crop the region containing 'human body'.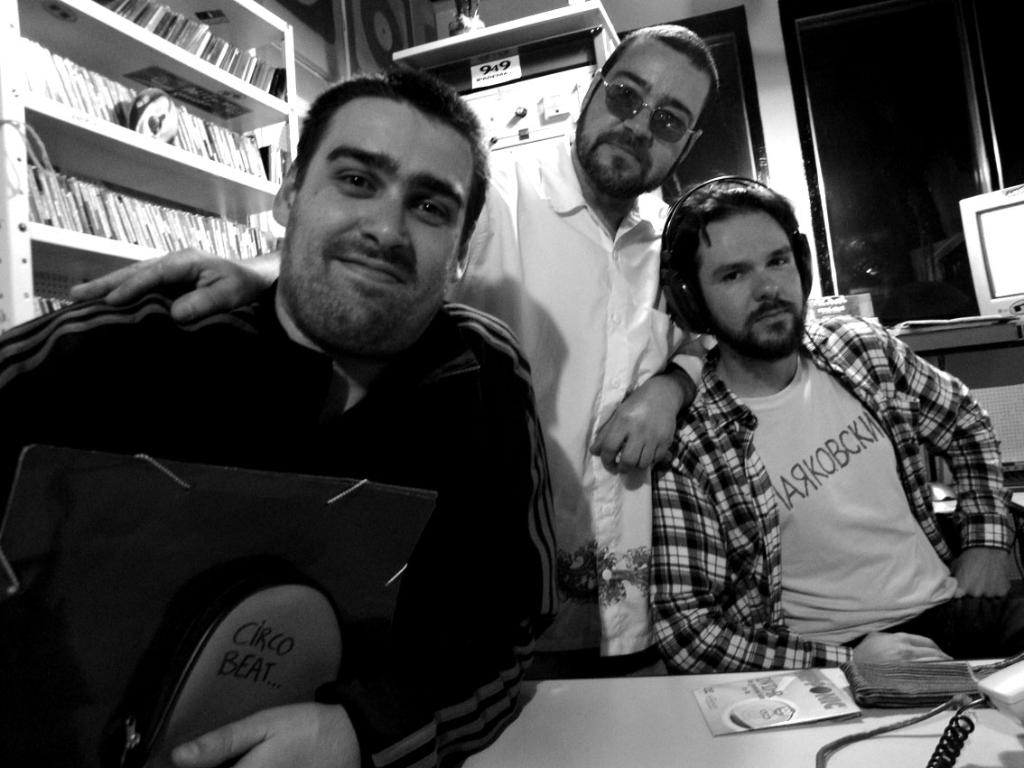
Crop region: select_region(599, 172, 978, 708).
